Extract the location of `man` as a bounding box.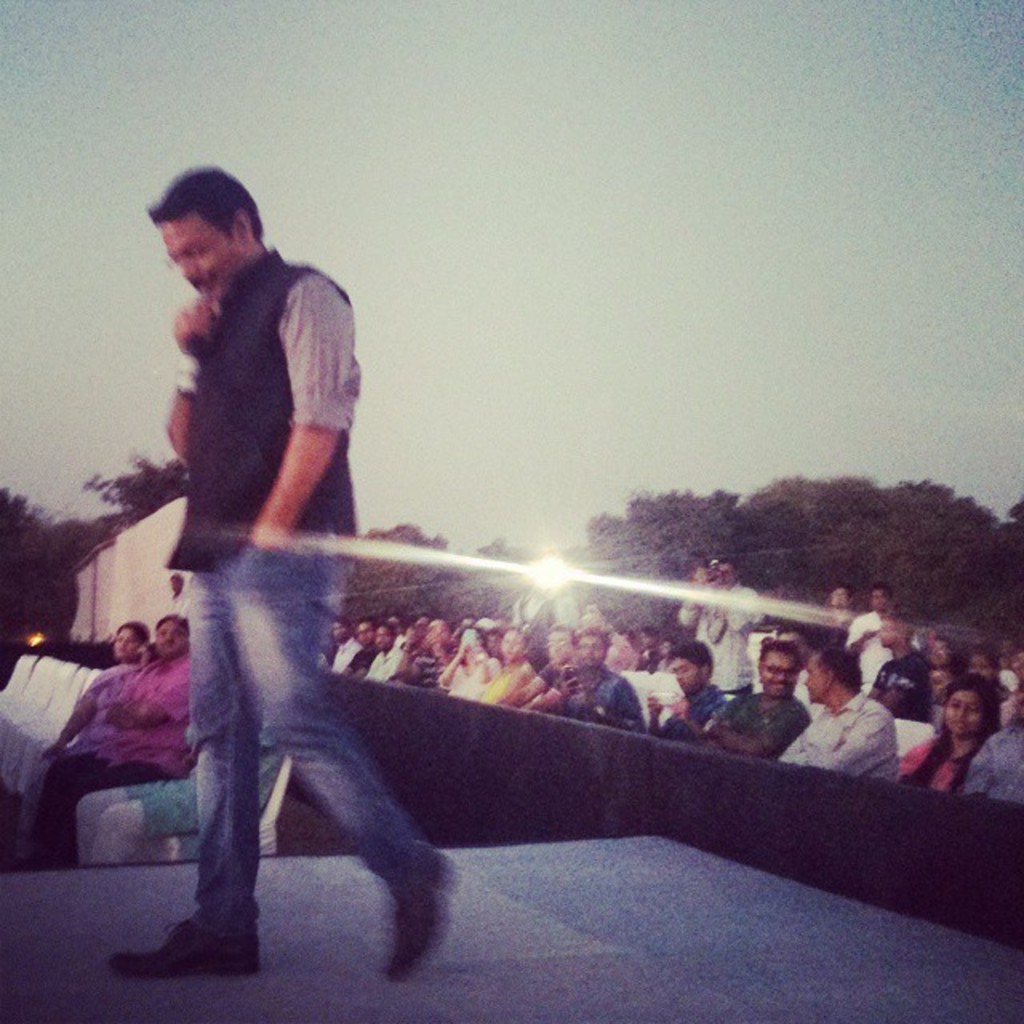
l=360, t=613, r=406, b=685.
